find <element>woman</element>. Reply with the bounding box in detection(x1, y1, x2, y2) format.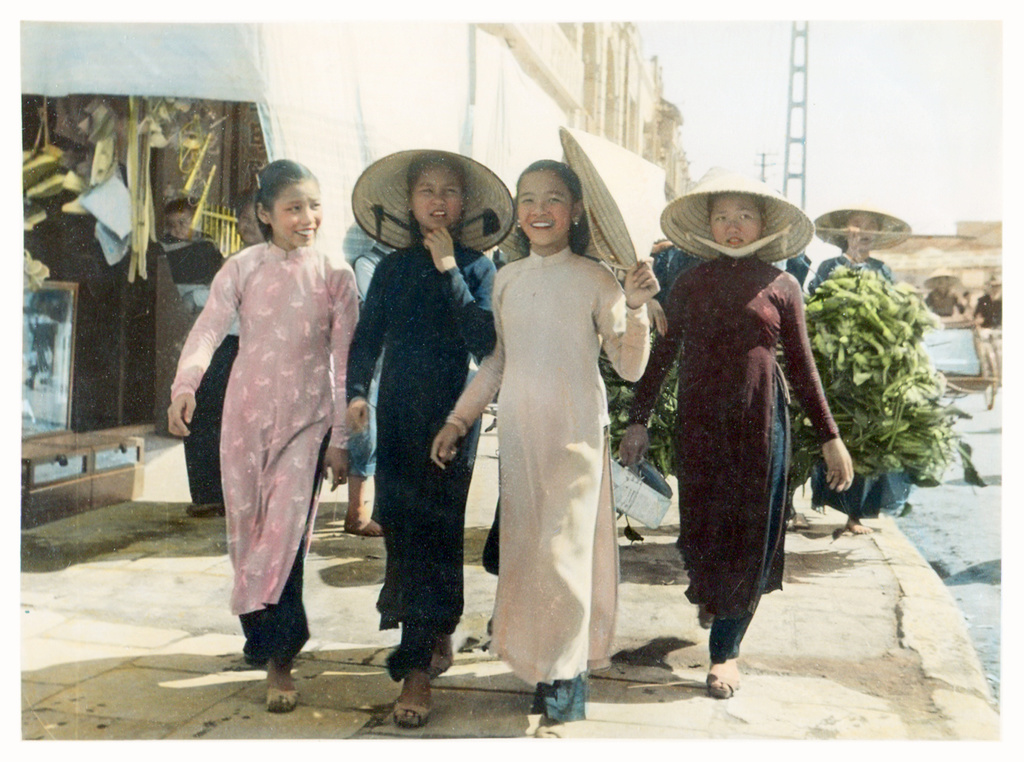
detection(607, 168, 861, 701).
